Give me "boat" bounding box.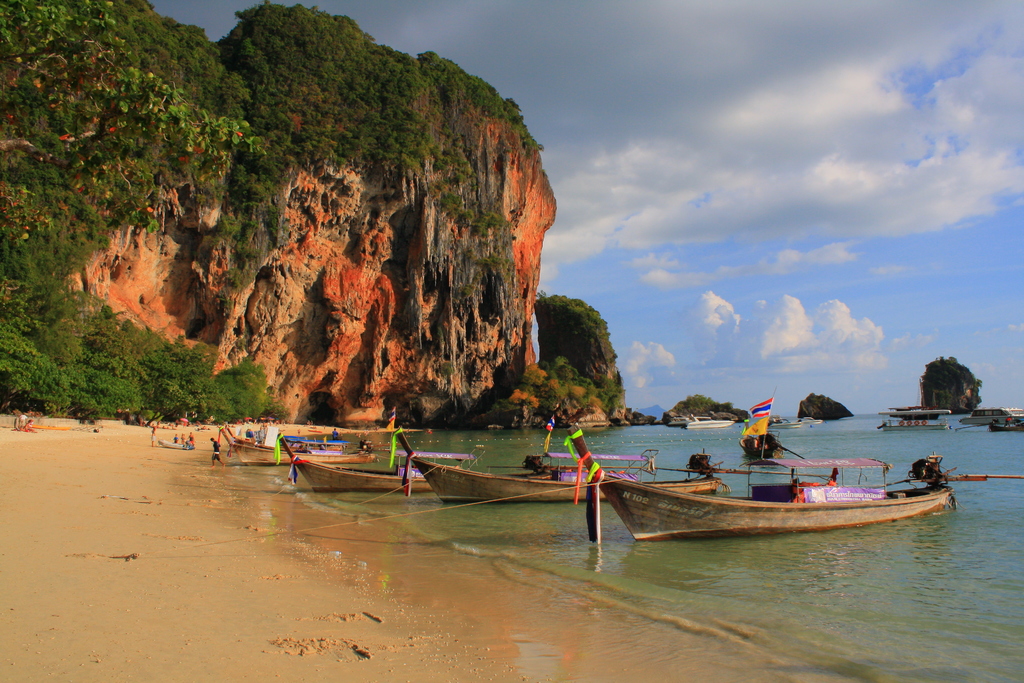
(664, 415, 685, 427).
